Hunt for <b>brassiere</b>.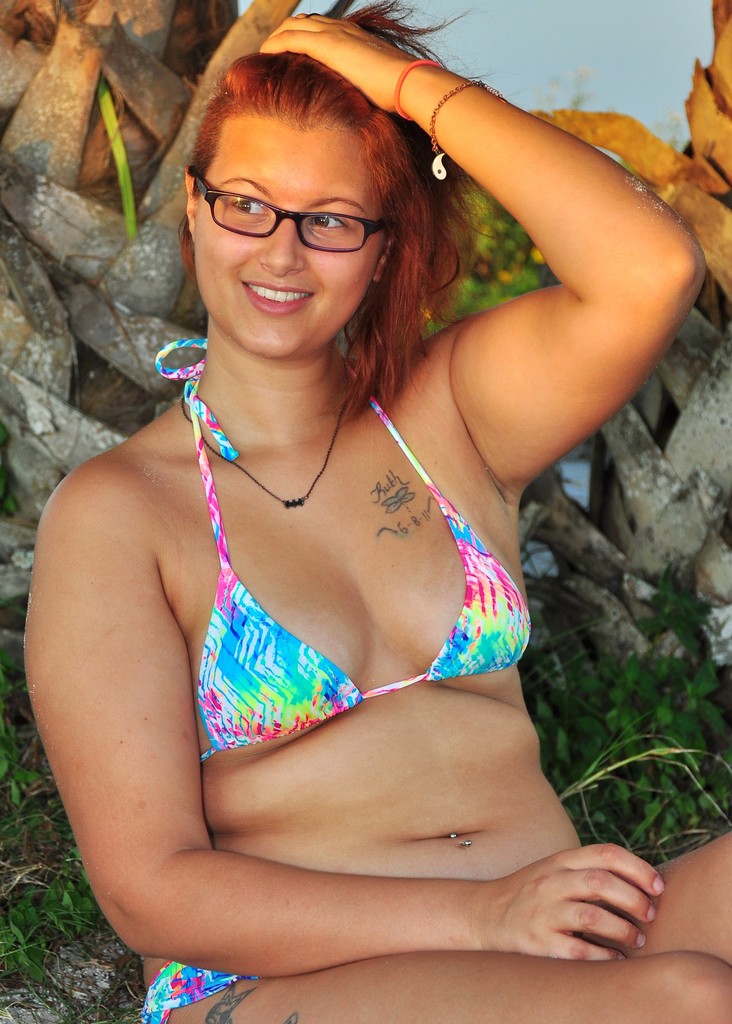
Hunted down at bbox=[148, 332, 533, 761].
